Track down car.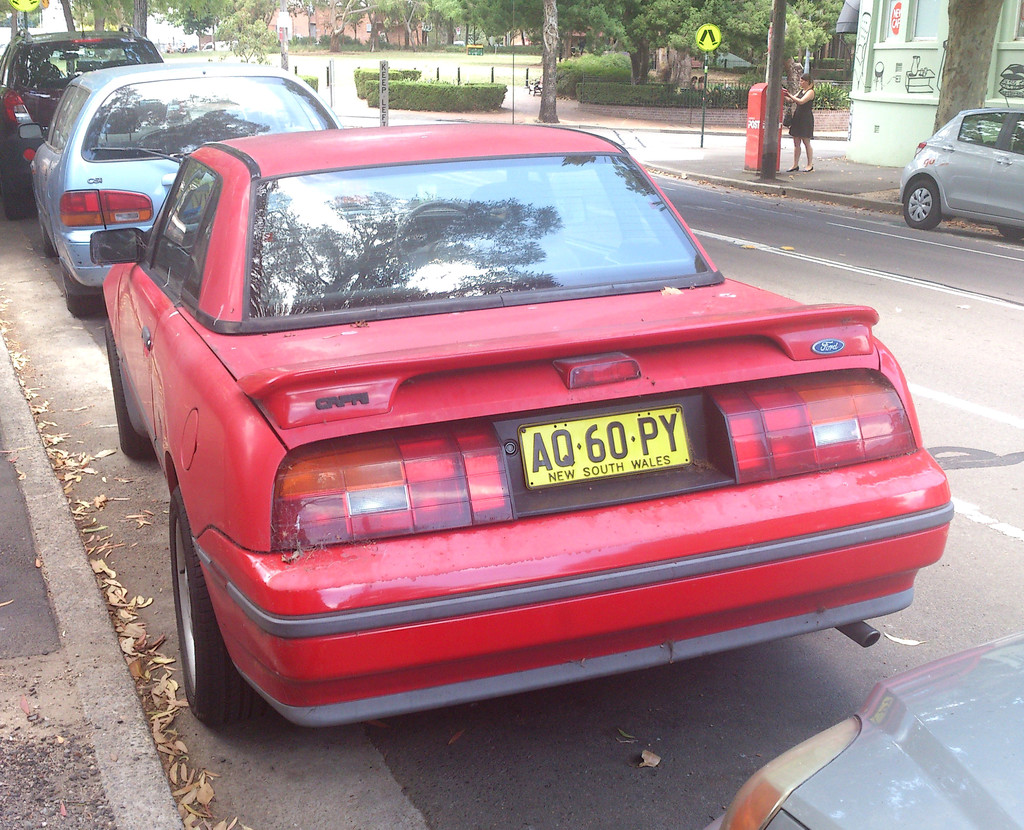
Tracked to locate(898, 100, 1023, 232).
